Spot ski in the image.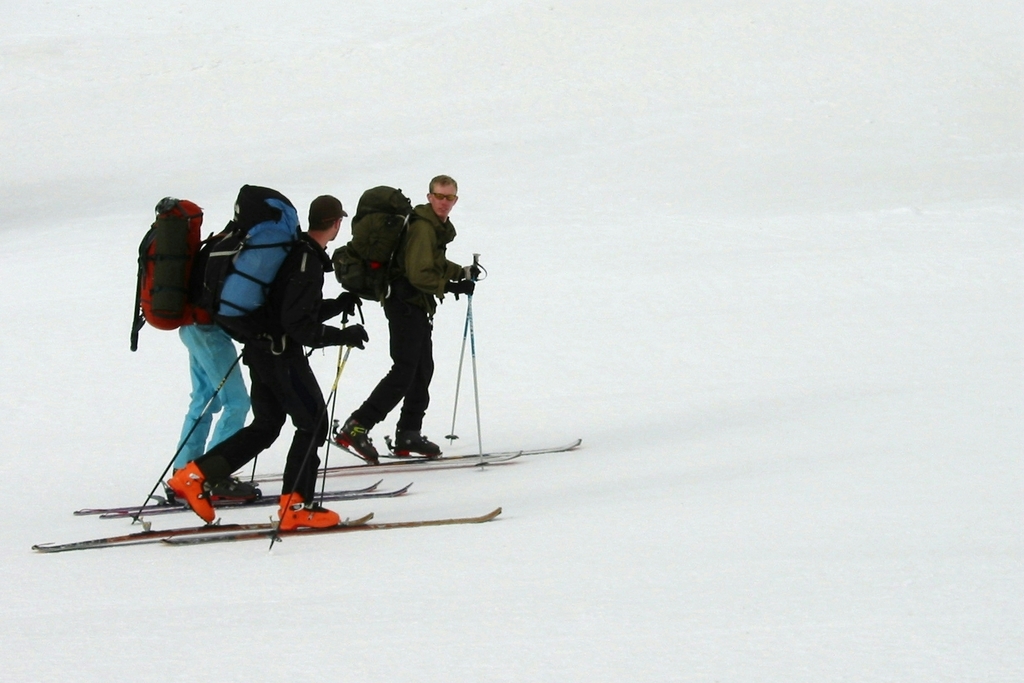
ski found at box(151, 502, 506, 543).
